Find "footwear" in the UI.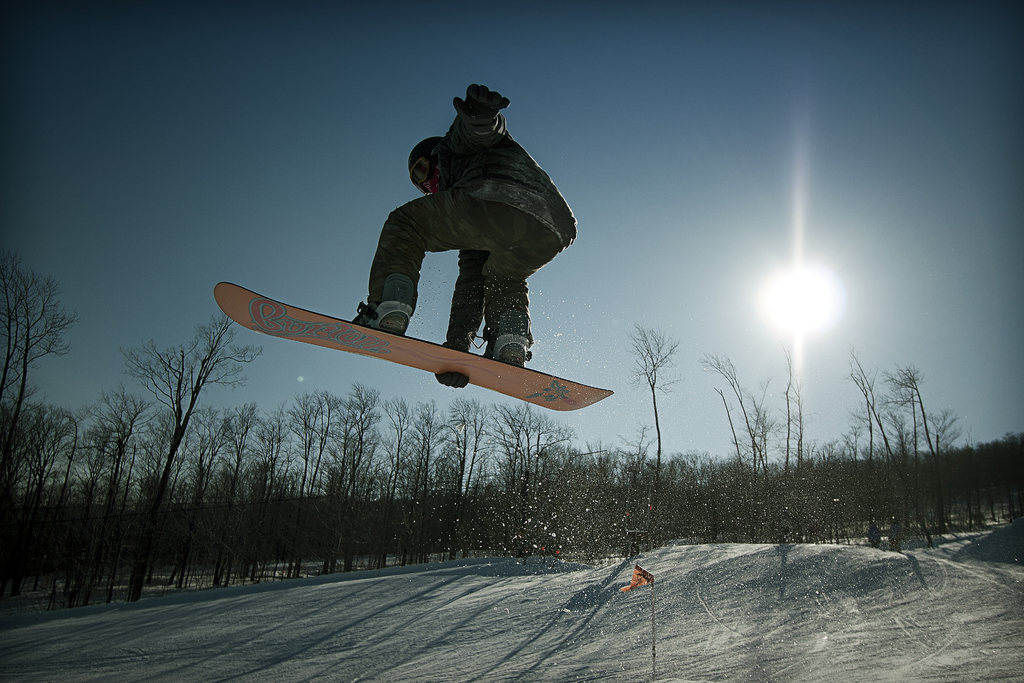
UI element at rect(347, 287, 412, 336).
